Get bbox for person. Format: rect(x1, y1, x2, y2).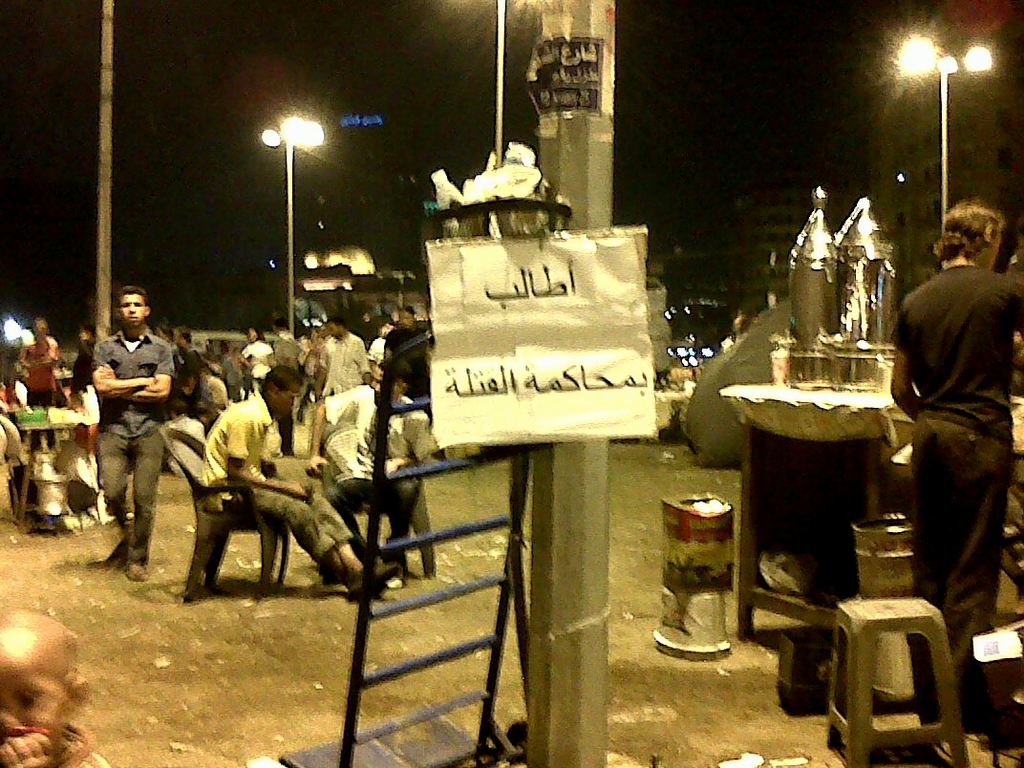
rect(890, 193, 1023, 710).
